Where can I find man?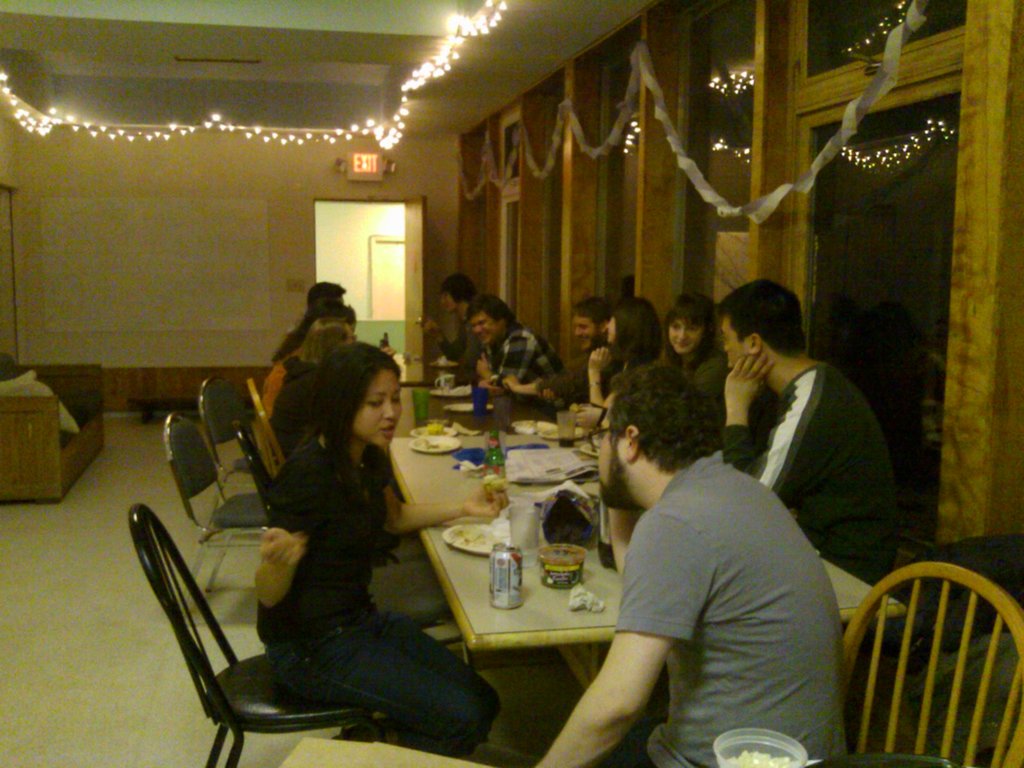
You can find it at x1=271, y1=278, x2=396, y2=366.
